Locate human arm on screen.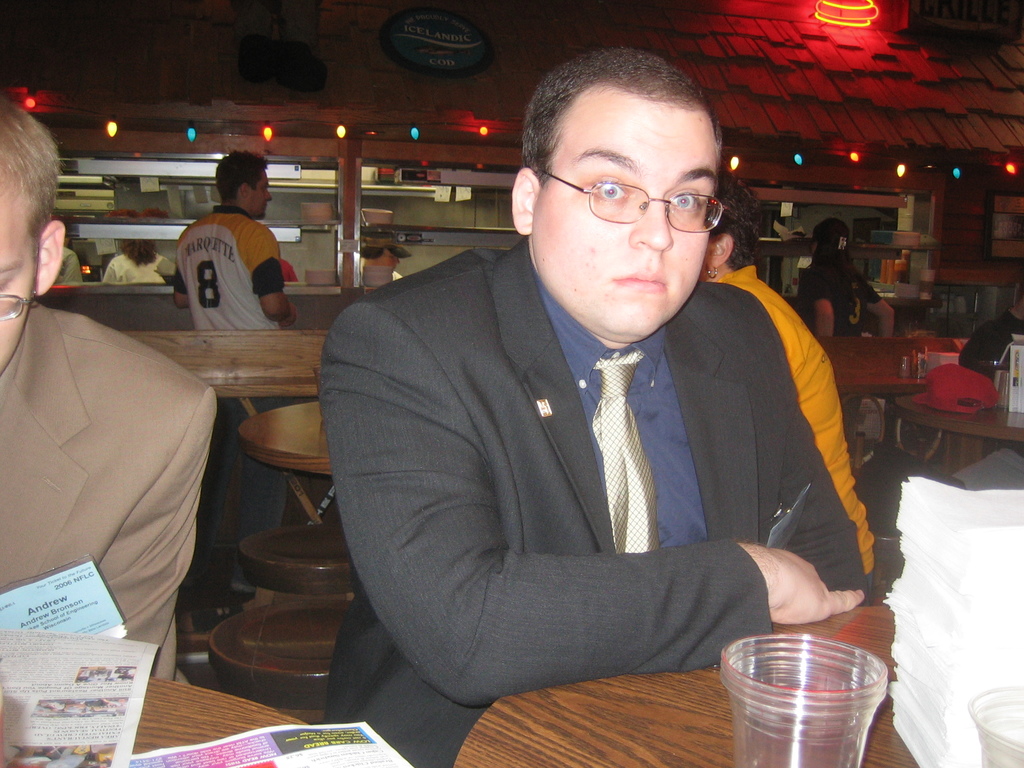
On screen at (257,224,301,328).
